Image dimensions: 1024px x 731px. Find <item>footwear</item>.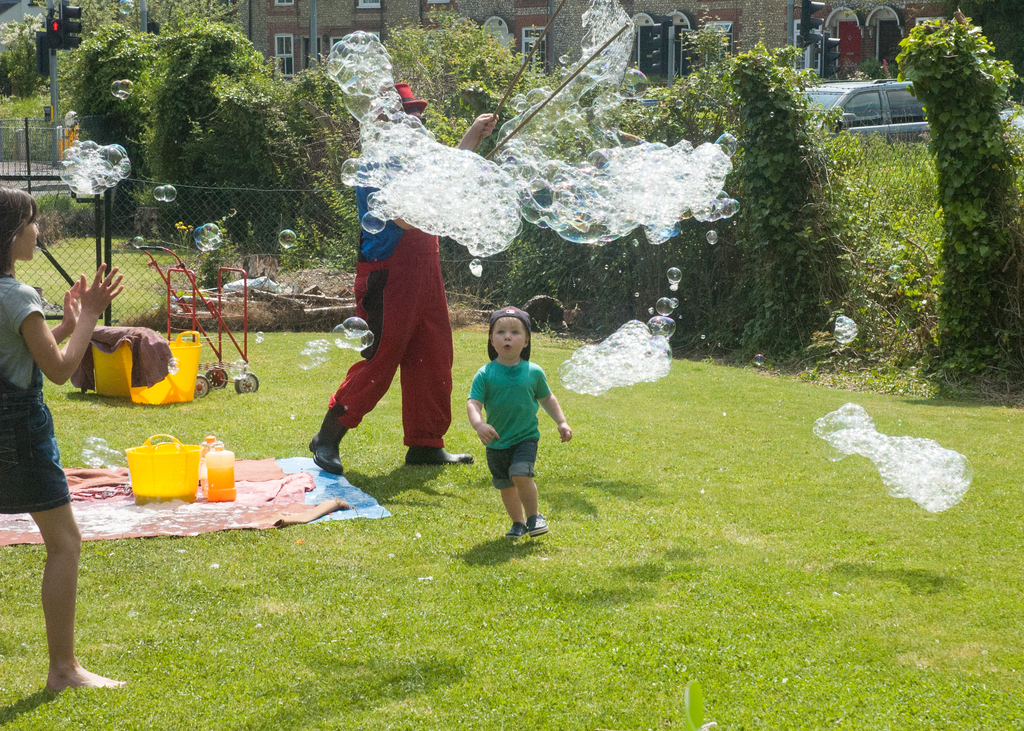
502:513:531:543.
